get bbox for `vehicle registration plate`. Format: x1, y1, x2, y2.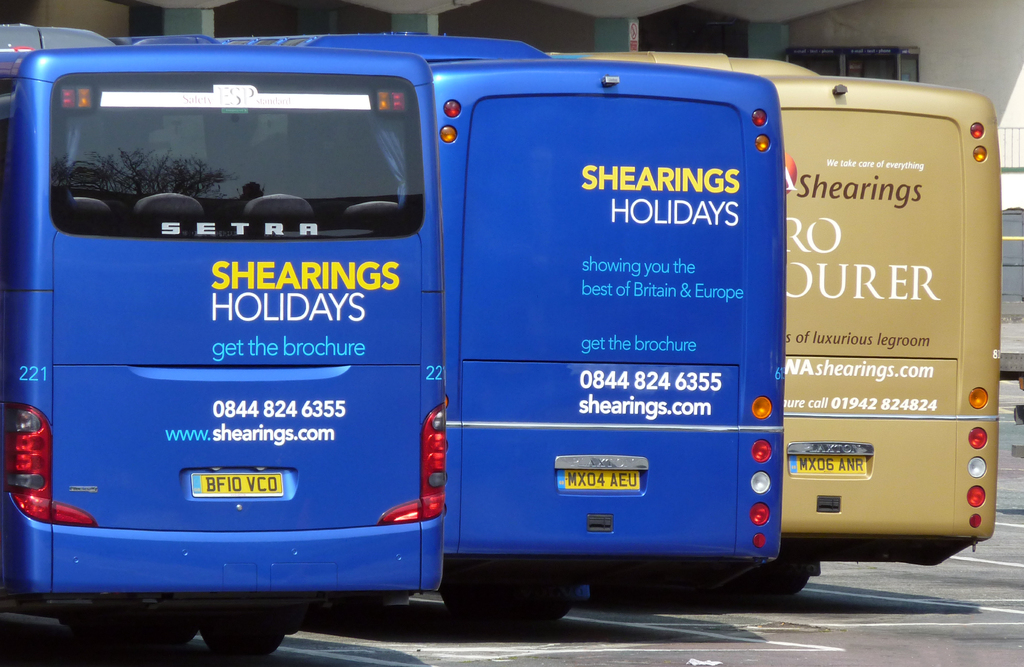
559, 470, 640, 492.
